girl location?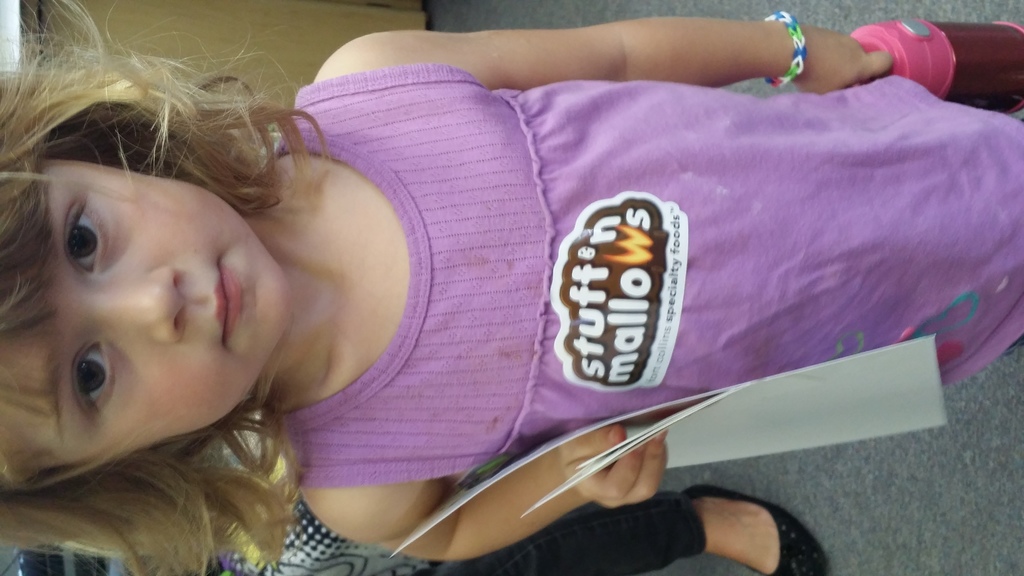
Rect(0, 0, 1023, 575)
